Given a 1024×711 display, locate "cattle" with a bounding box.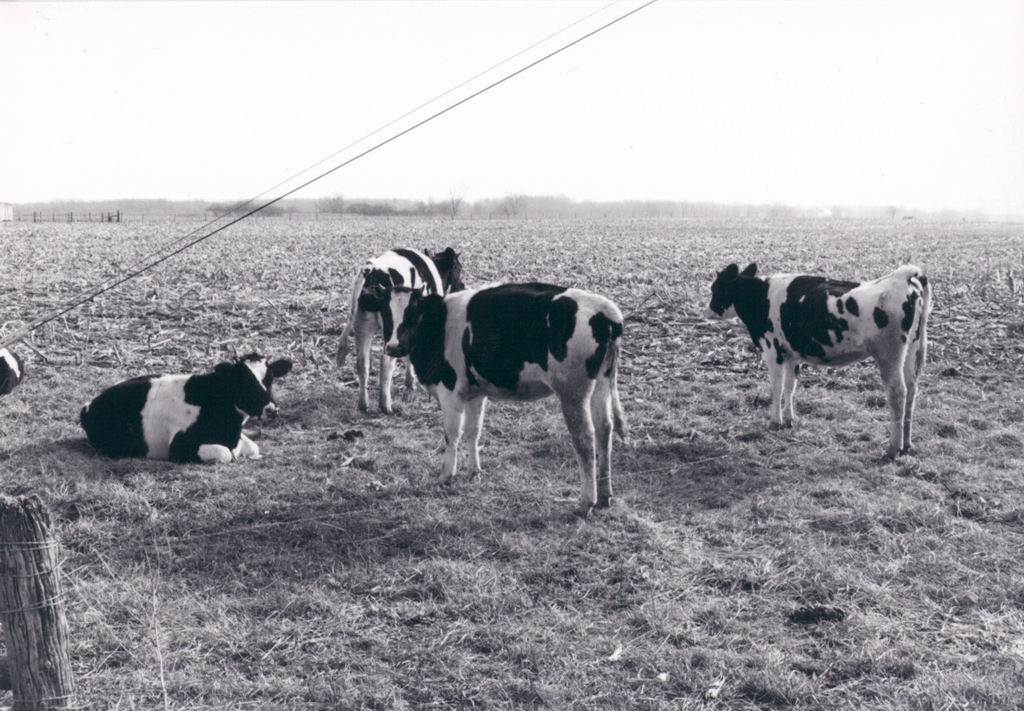
Located: crop(335, 248, 465, 422).
